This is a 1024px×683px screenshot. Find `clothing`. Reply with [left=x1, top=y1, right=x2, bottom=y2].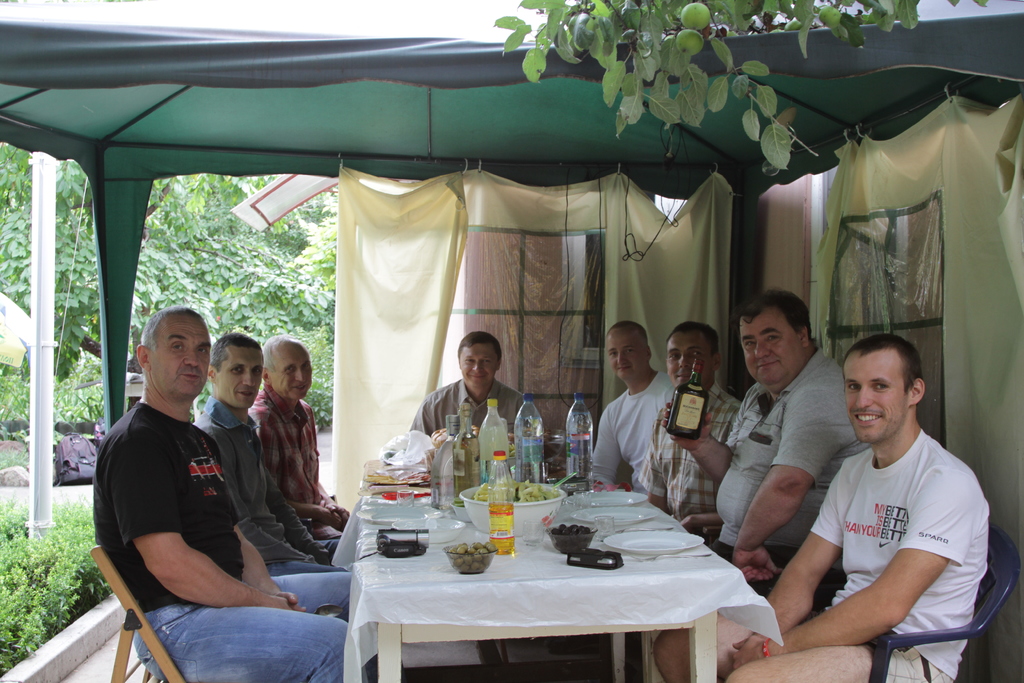
[left=712, top=340, right=879, bottom=597].
